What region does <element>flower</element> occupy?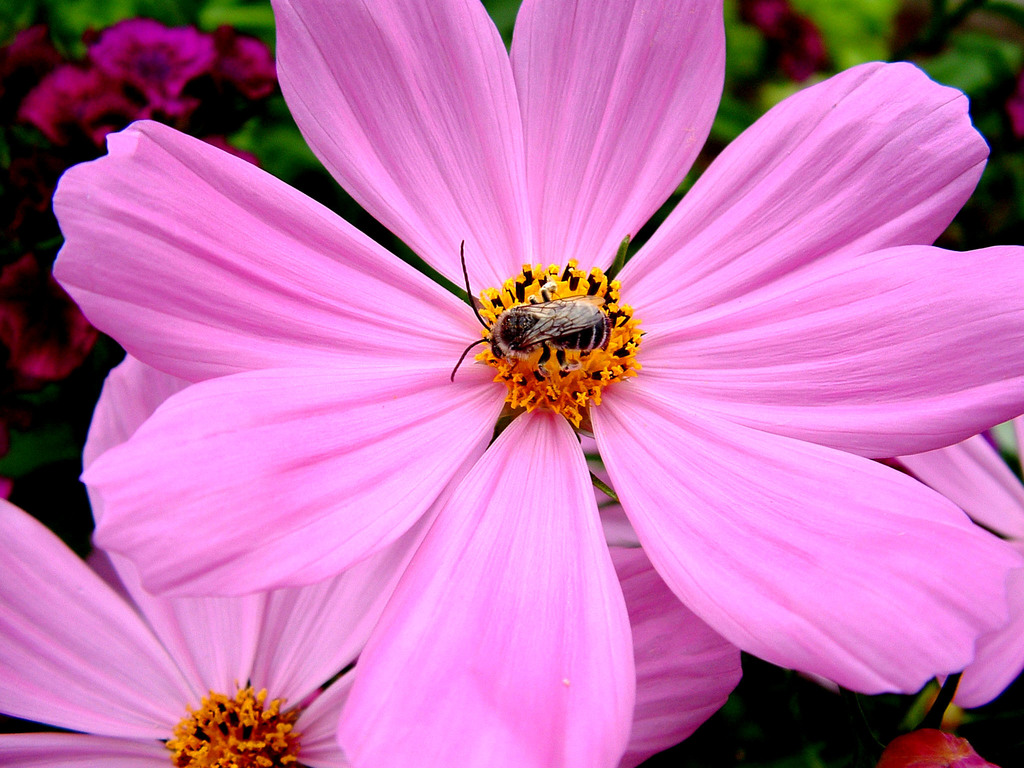
x1=21 y1=70 x2=159 y2=189.
